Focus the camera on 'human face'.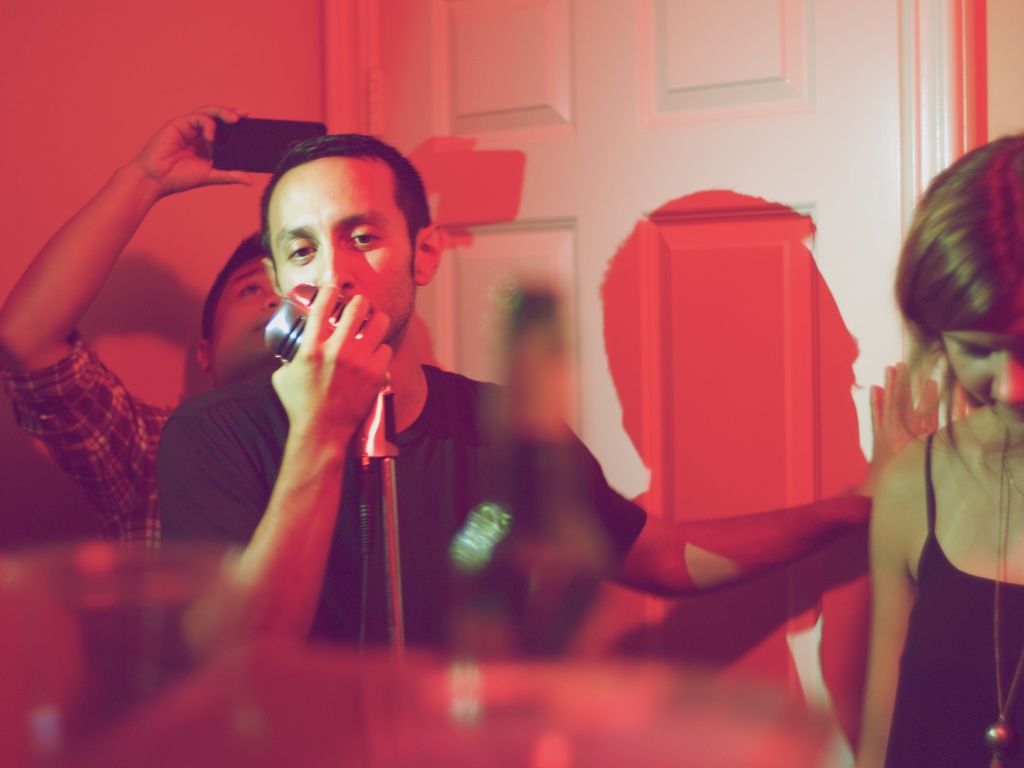
Focus region: box=[209, 253, 284, 384].
